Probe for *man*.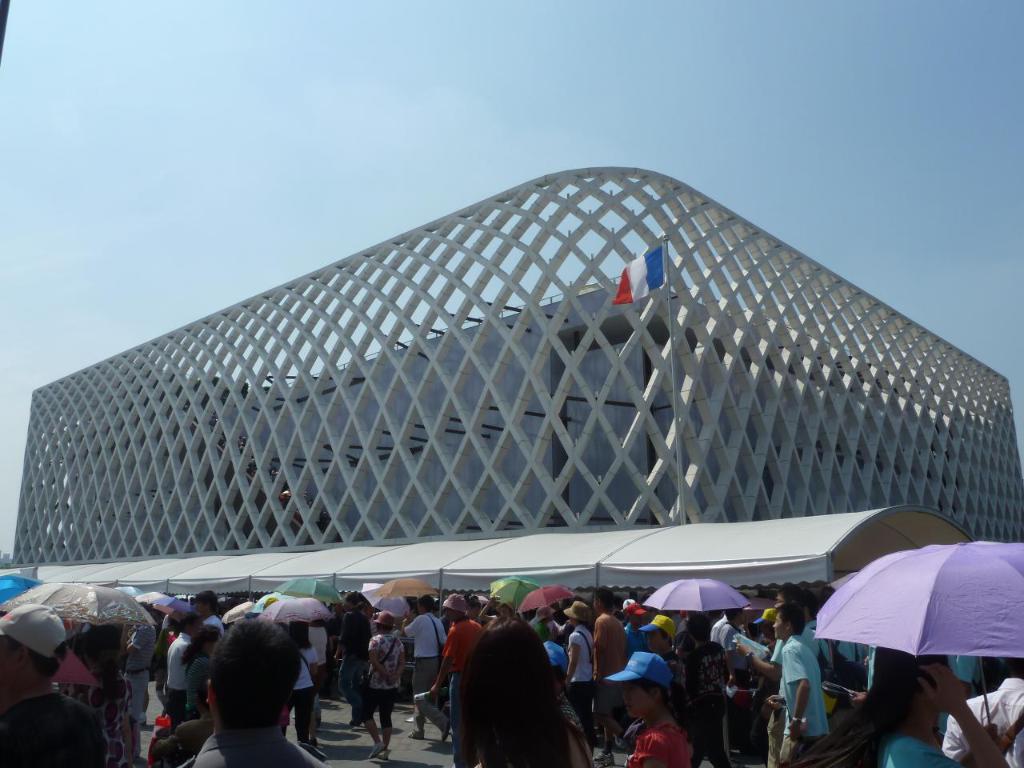
Probe result: locate(165, 609, 205, 733).
